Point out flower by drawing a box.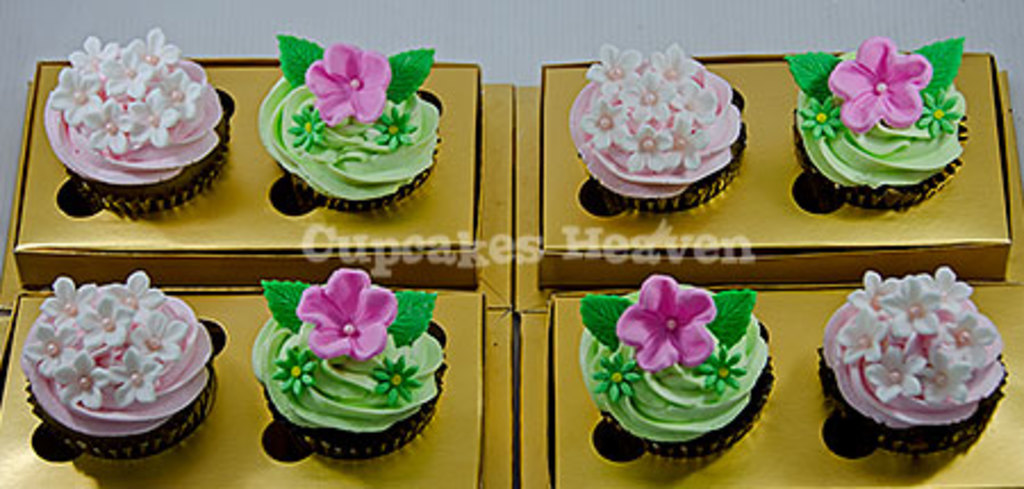
box(303, 39, 394, 125).
